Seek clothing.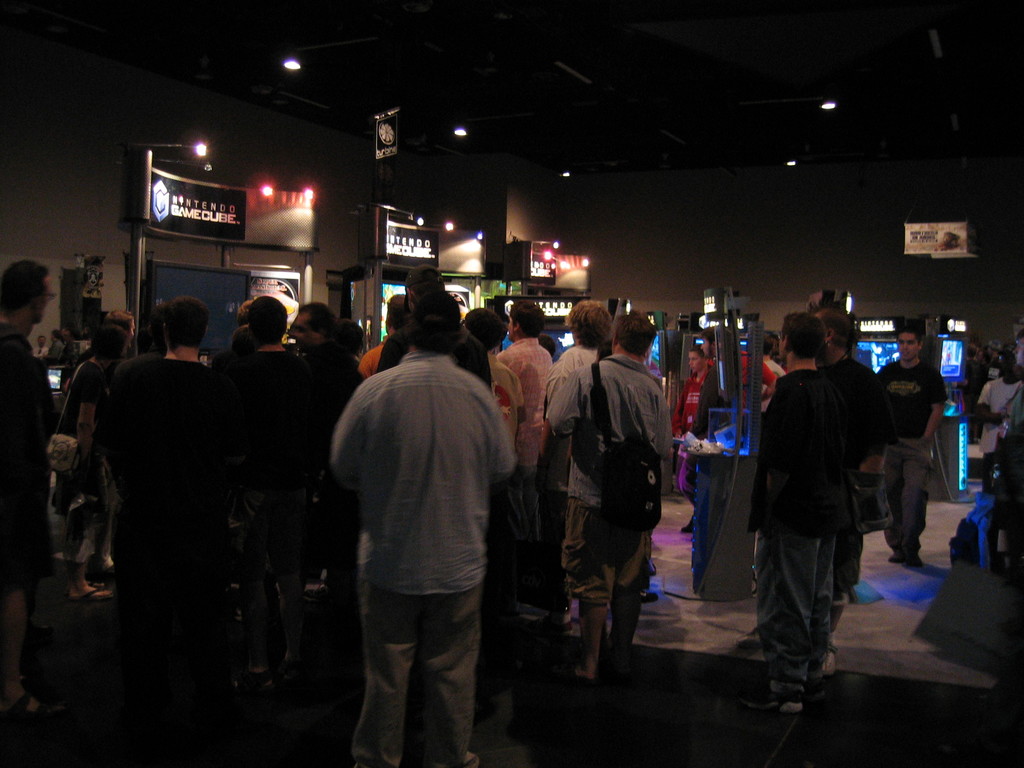
x1=848 y1=353 x2=888 y2=586.
